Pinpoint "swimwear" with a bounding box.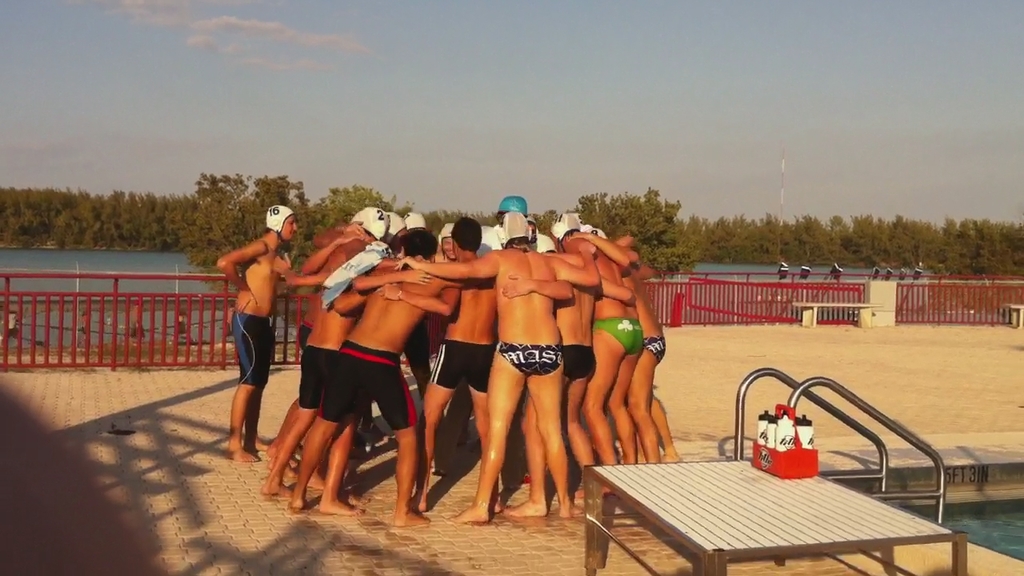
x1=231, y1=312, x2=276, y2=386.
